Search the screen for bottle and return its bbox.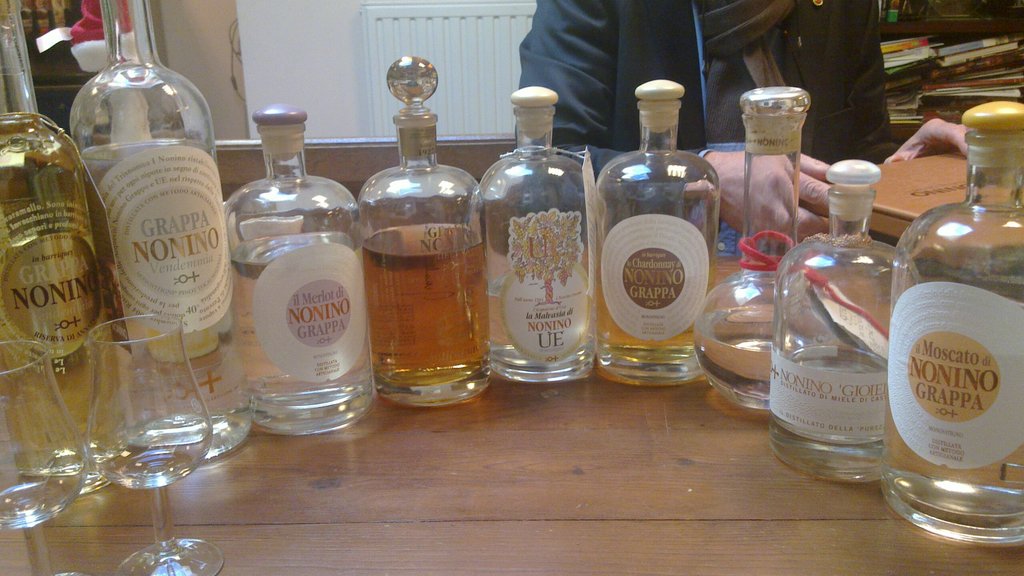
Found: 62 0 248 458.
